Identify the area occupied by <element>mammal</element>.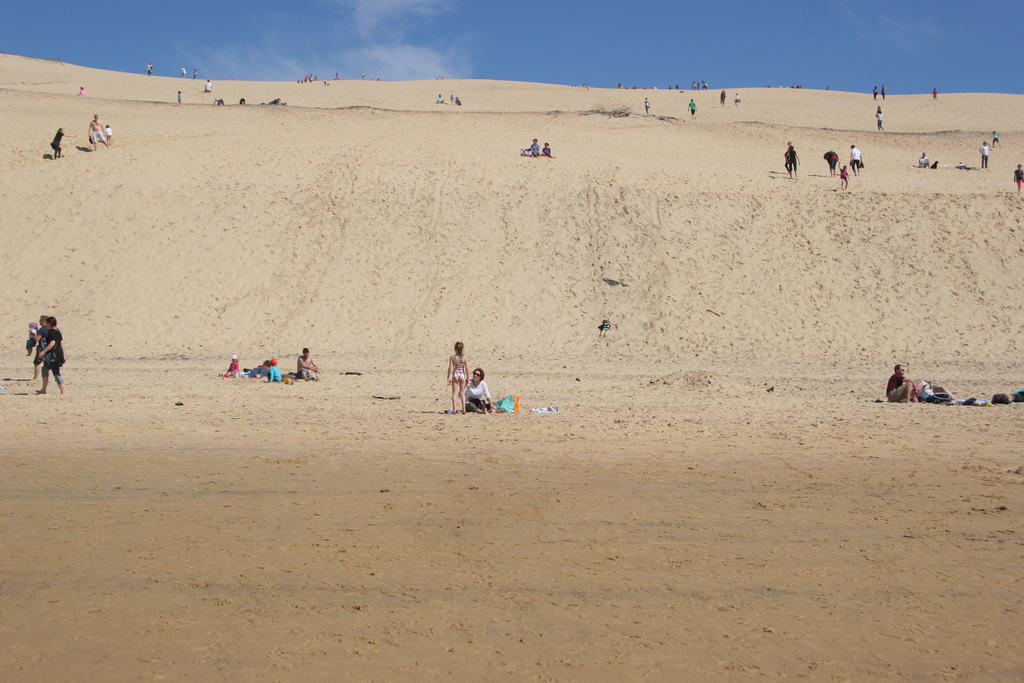
Area: BBox(851, 144, 863, 174).
